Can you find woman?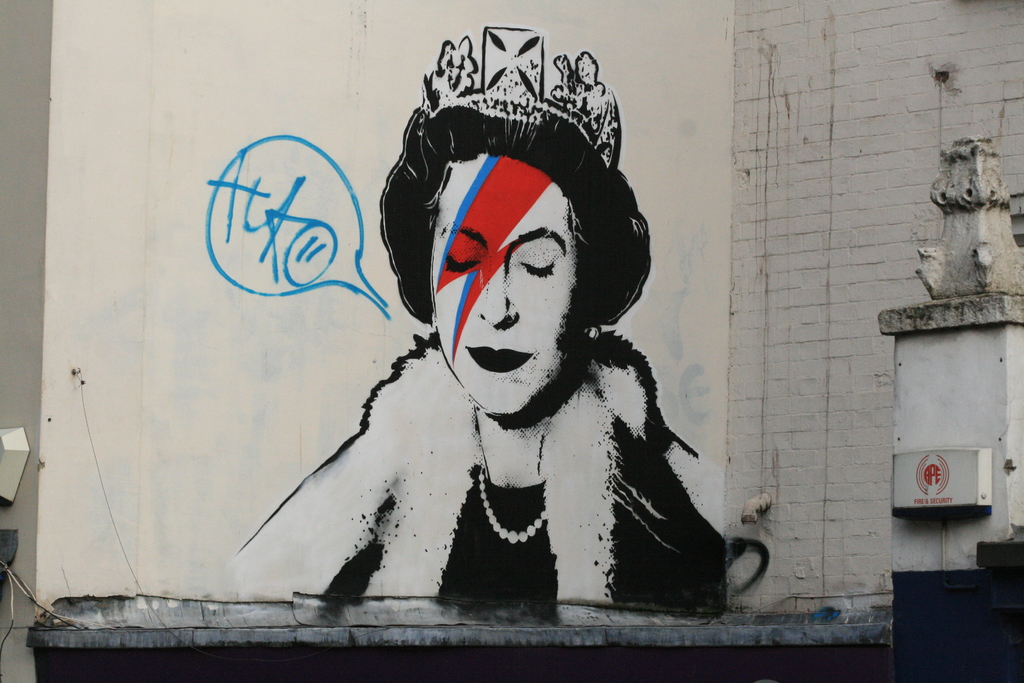
Yes, bounding box: 227,39,780,588.
